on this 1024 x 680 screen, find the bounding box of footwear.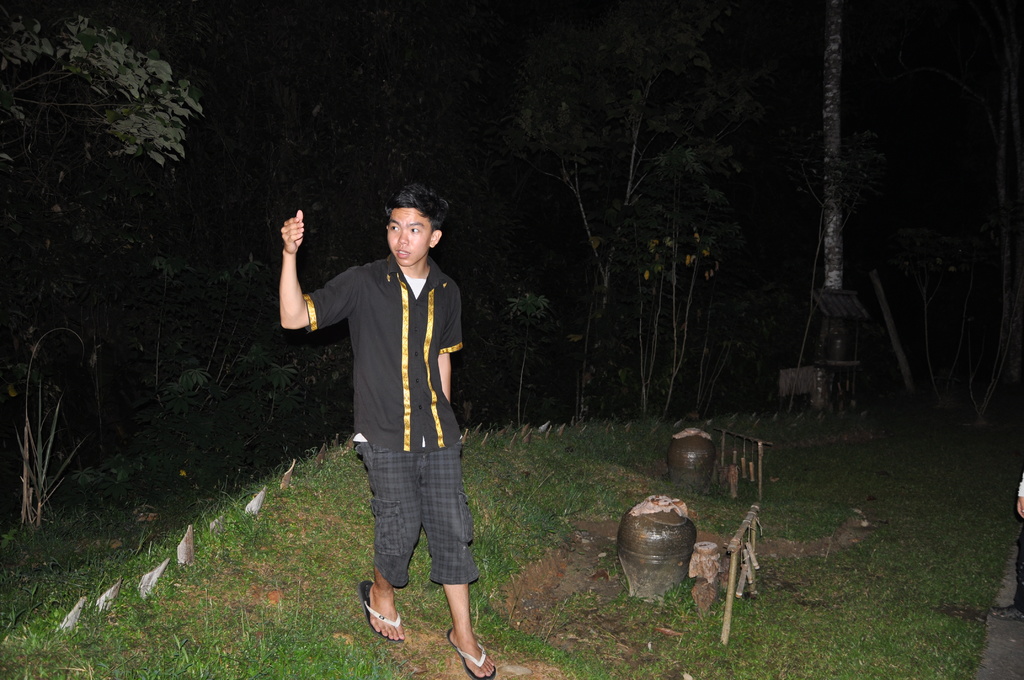
Bounding box: select_region(362, 581, 402, 640).
